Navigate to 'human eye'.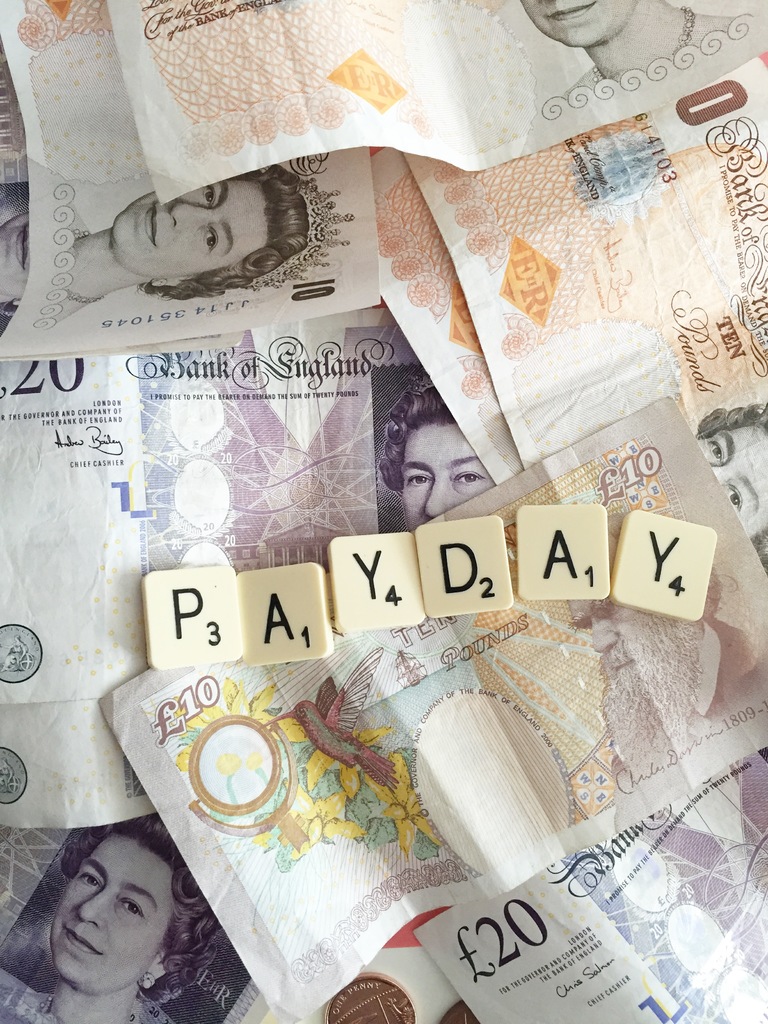
Navigation target: {"left": 75, "top": 858, "right": 105, "bottom": 893}.
